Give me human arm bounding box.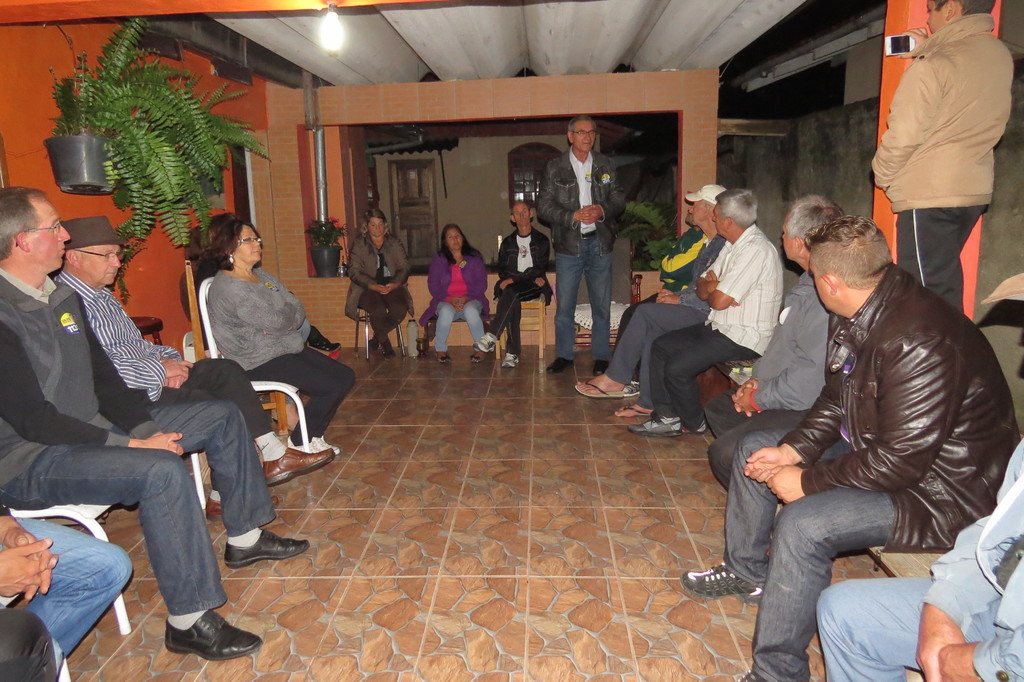
(x1=376, y1=240, x2=419, y2=296).
